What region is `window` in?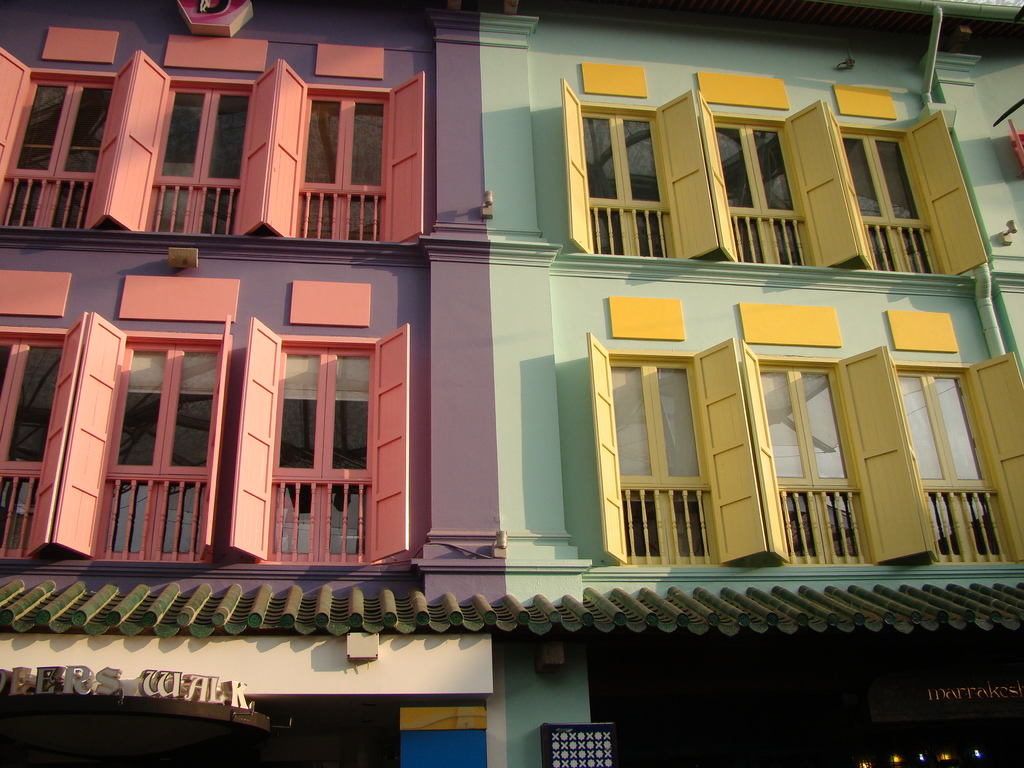
locate(714, 118, 828, 264).
